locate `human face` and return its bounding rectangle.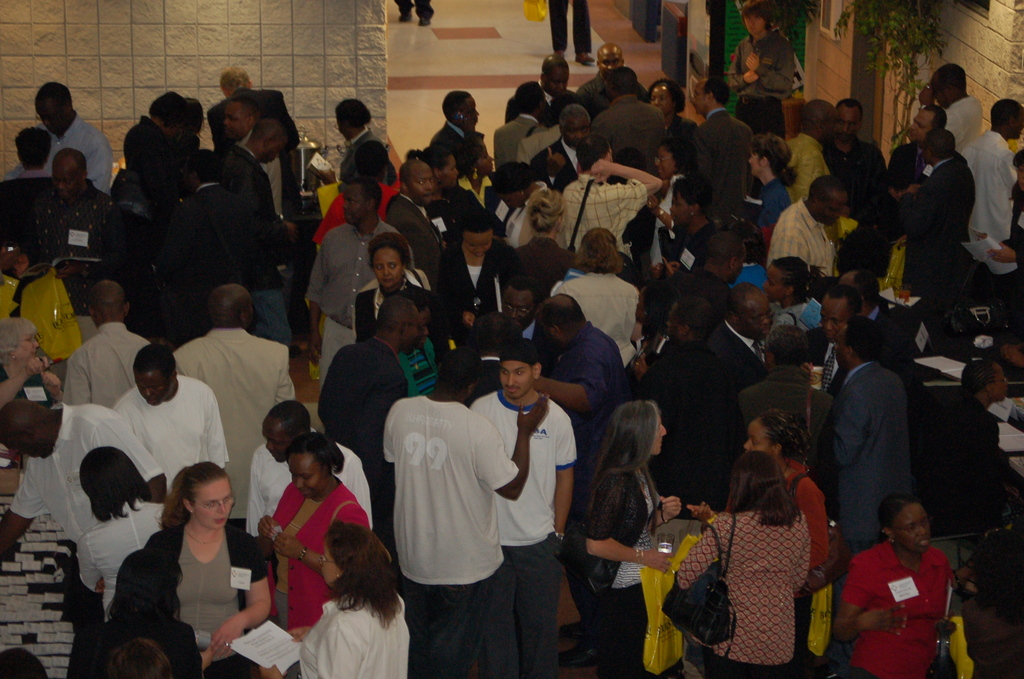
{"left": 264, "top": 421, "right": 290, "bottom": 464}.
